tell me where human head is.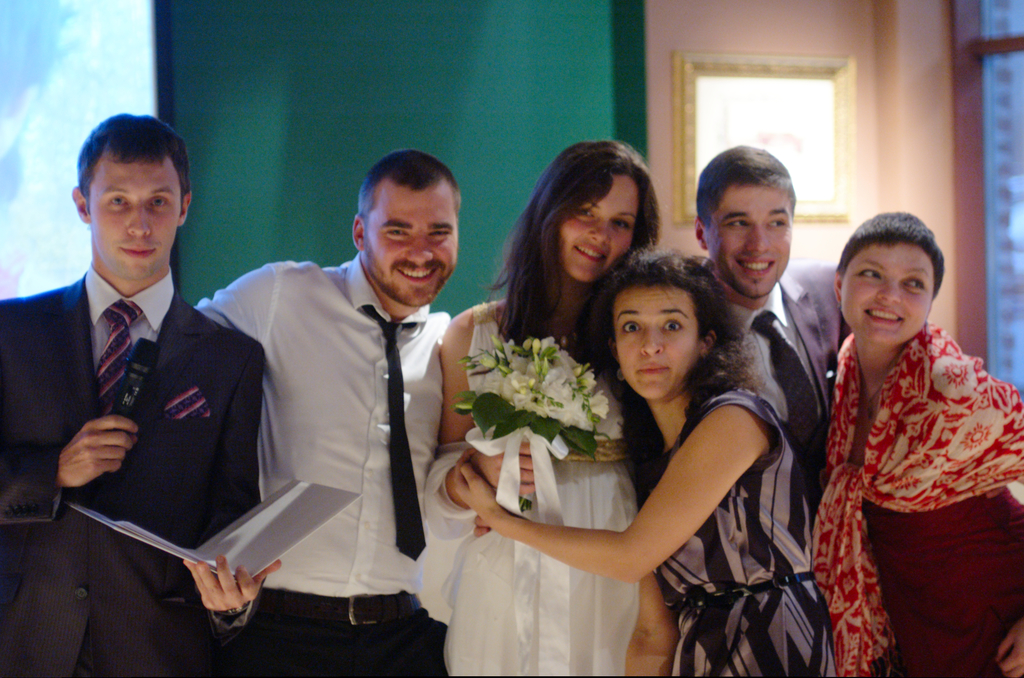
human head is at <bbox>689, 143, 800, 301</bbox>.
